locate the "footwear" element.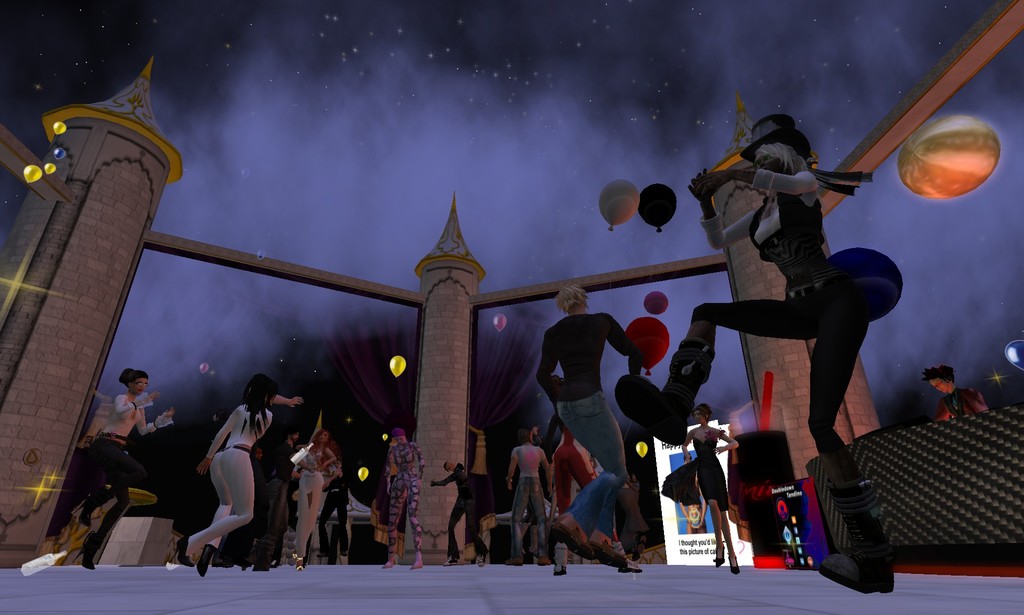
Element bbox: Rect(408, 555, 426, 570).
